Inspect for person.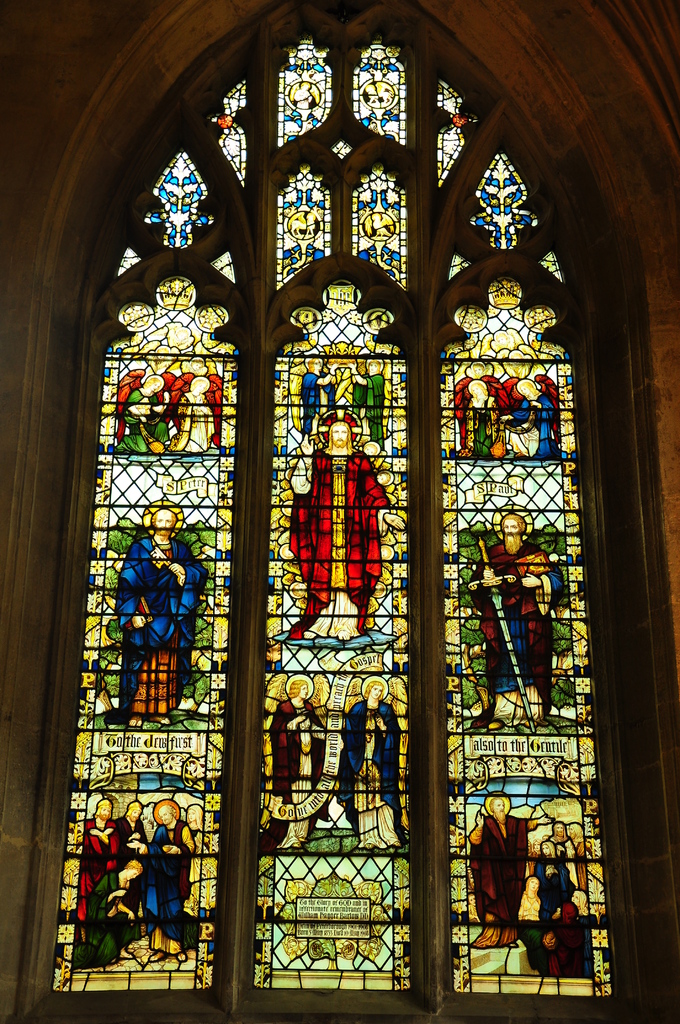
Inspection: (328, 673, 404, 848).
